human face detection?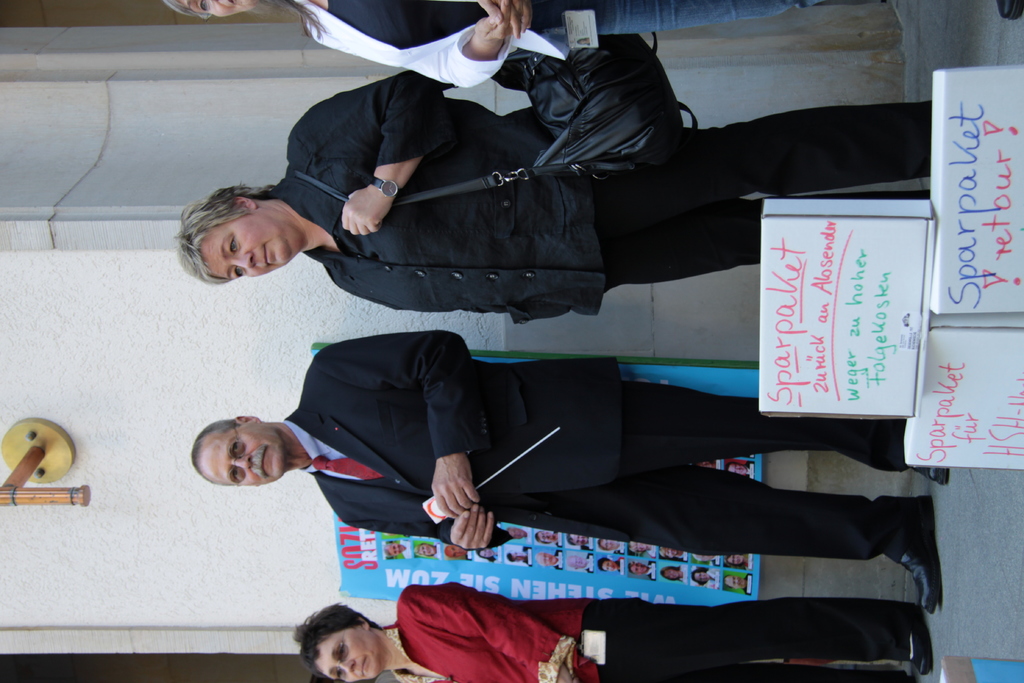
311,634,385,682
